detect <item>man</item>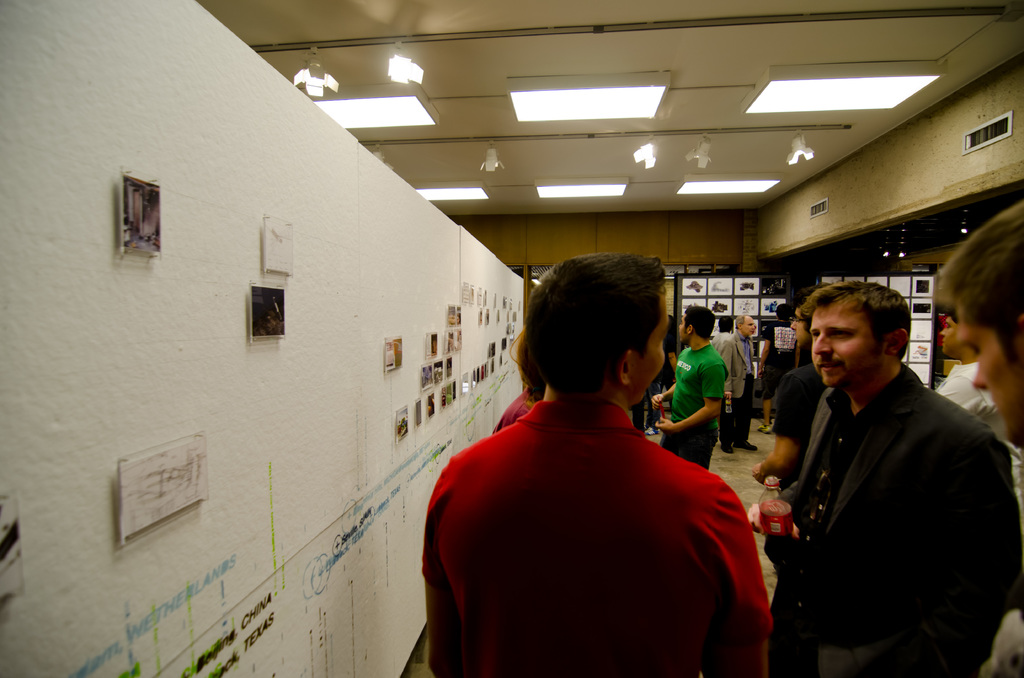
<region>744, 276, 1023, 677</region>
